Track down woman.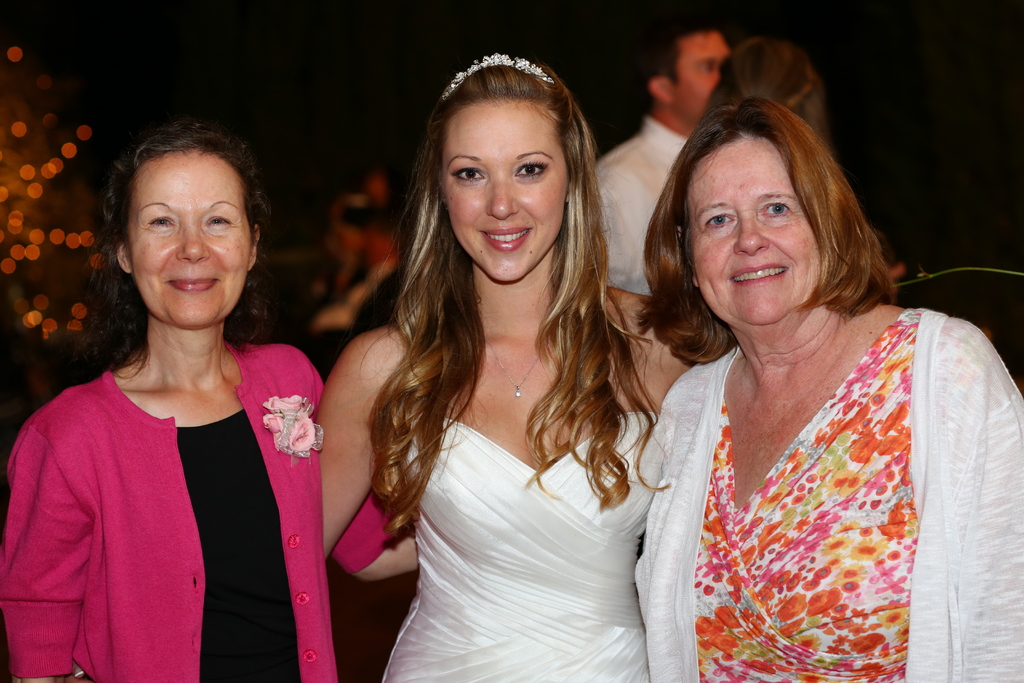
Tracked to [left=318, top=51, right=697, bottom=682].
